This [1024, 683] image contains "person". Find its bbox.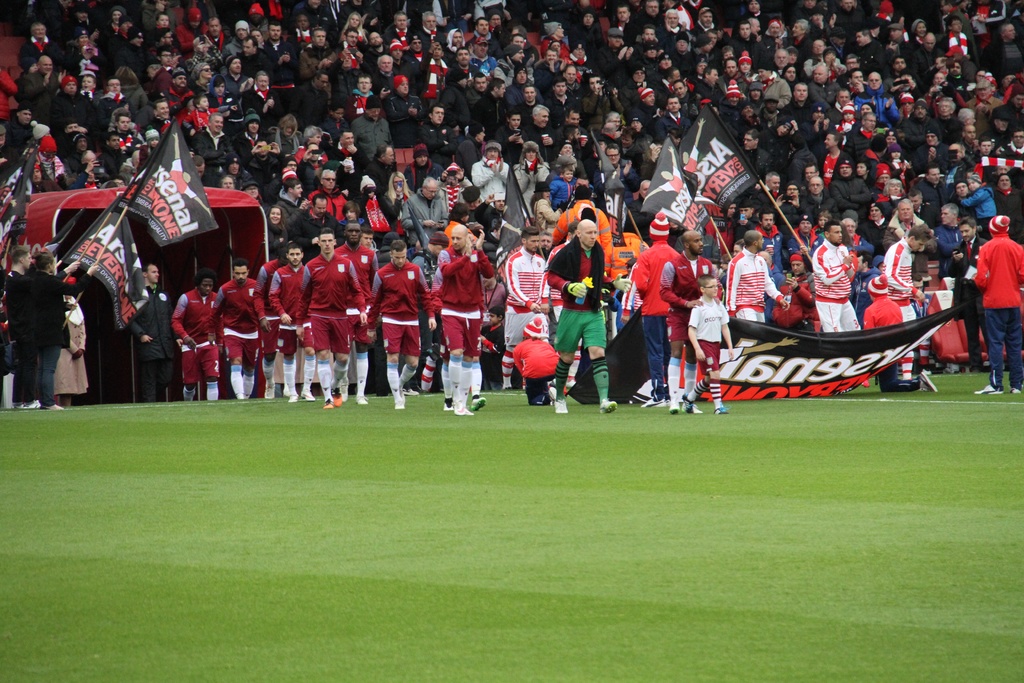
l=267, t=244, r=317, b=403.
